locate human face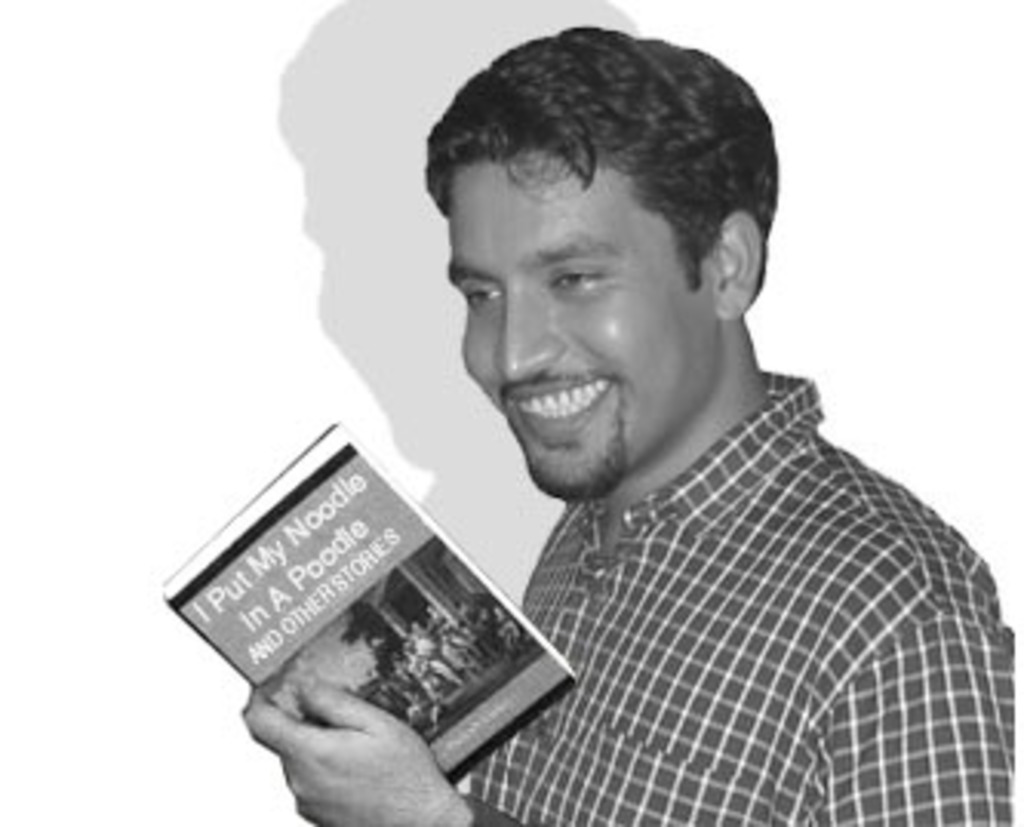
461, 163, 732, 504
